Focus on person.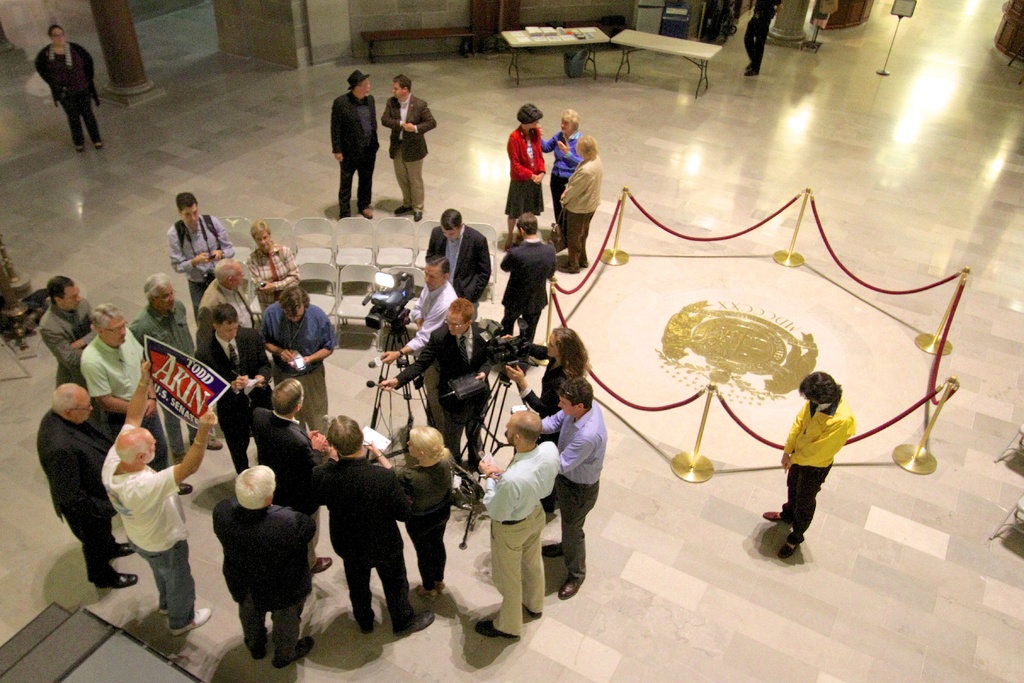
Focused at (166,194,236,314).
